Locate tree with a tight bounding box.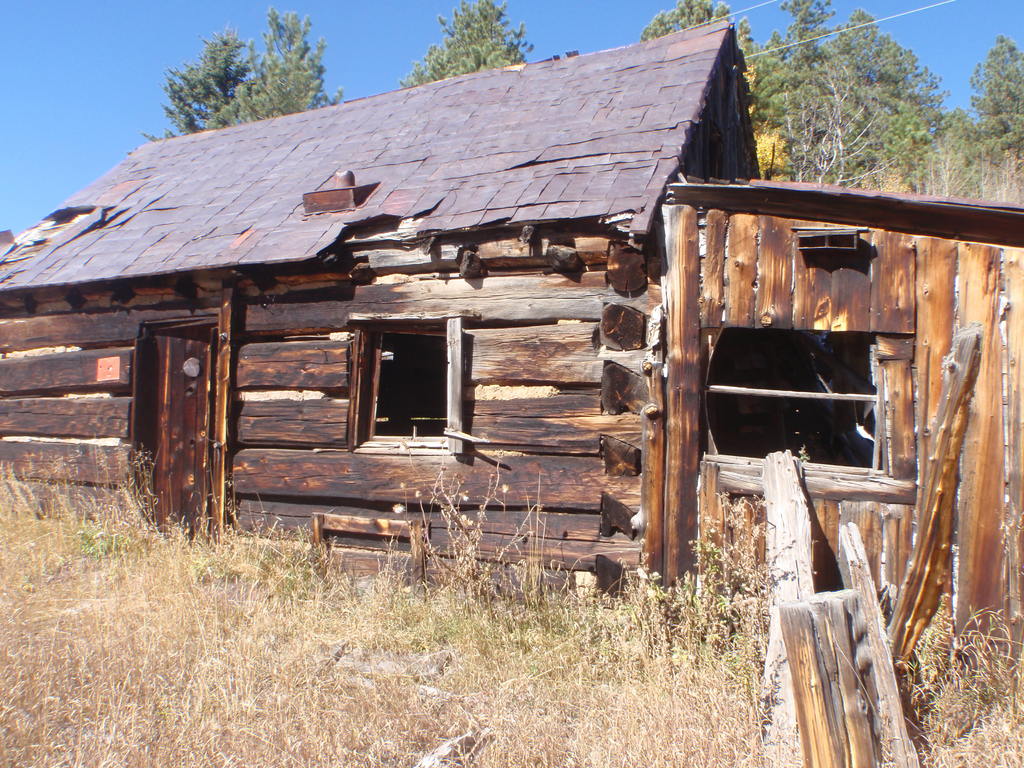
Rect(750, 28, 796, 121).
